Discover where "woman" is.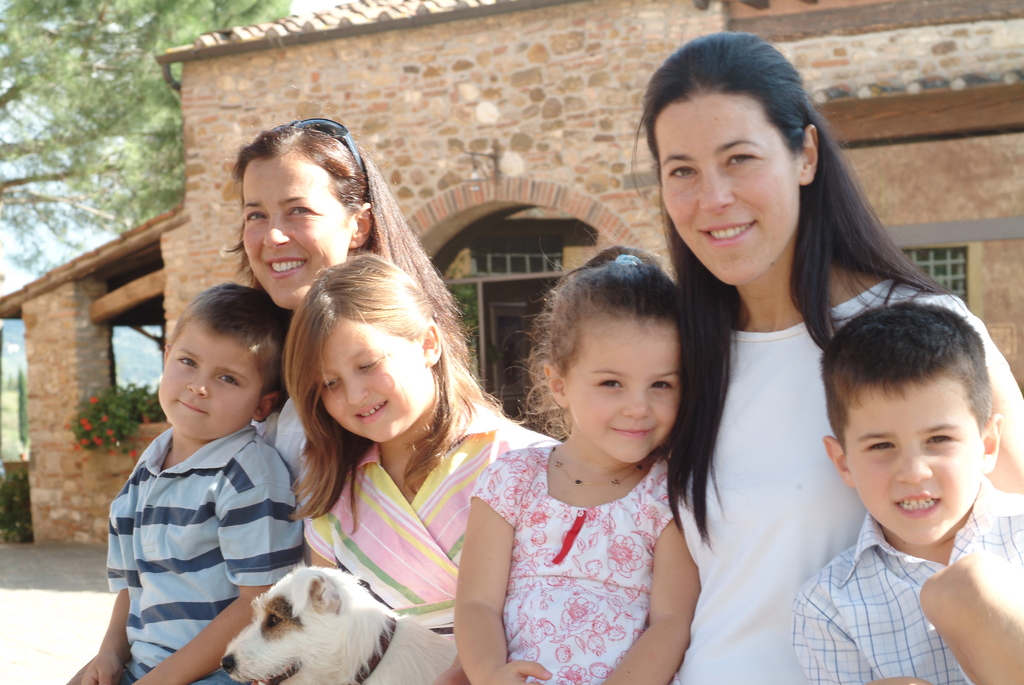
Discovered at l=426, t=29, r=1023, b=684.
